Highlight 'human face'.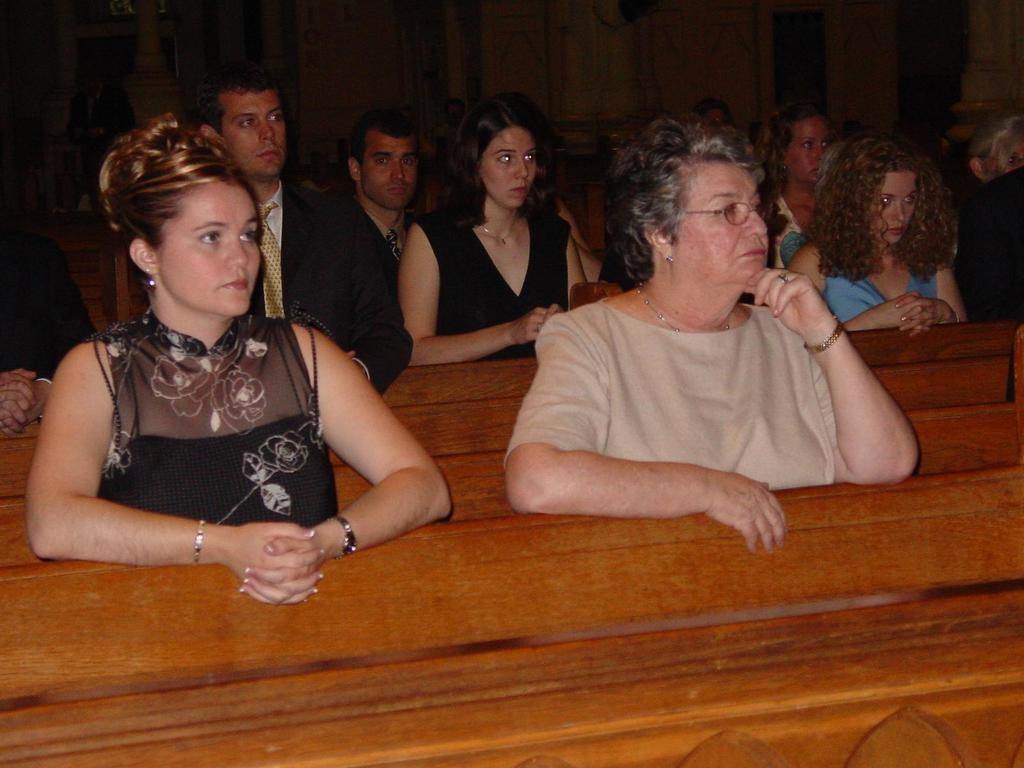
Highlighted region: x1=483, y1=134, x2=538, y2=206.
